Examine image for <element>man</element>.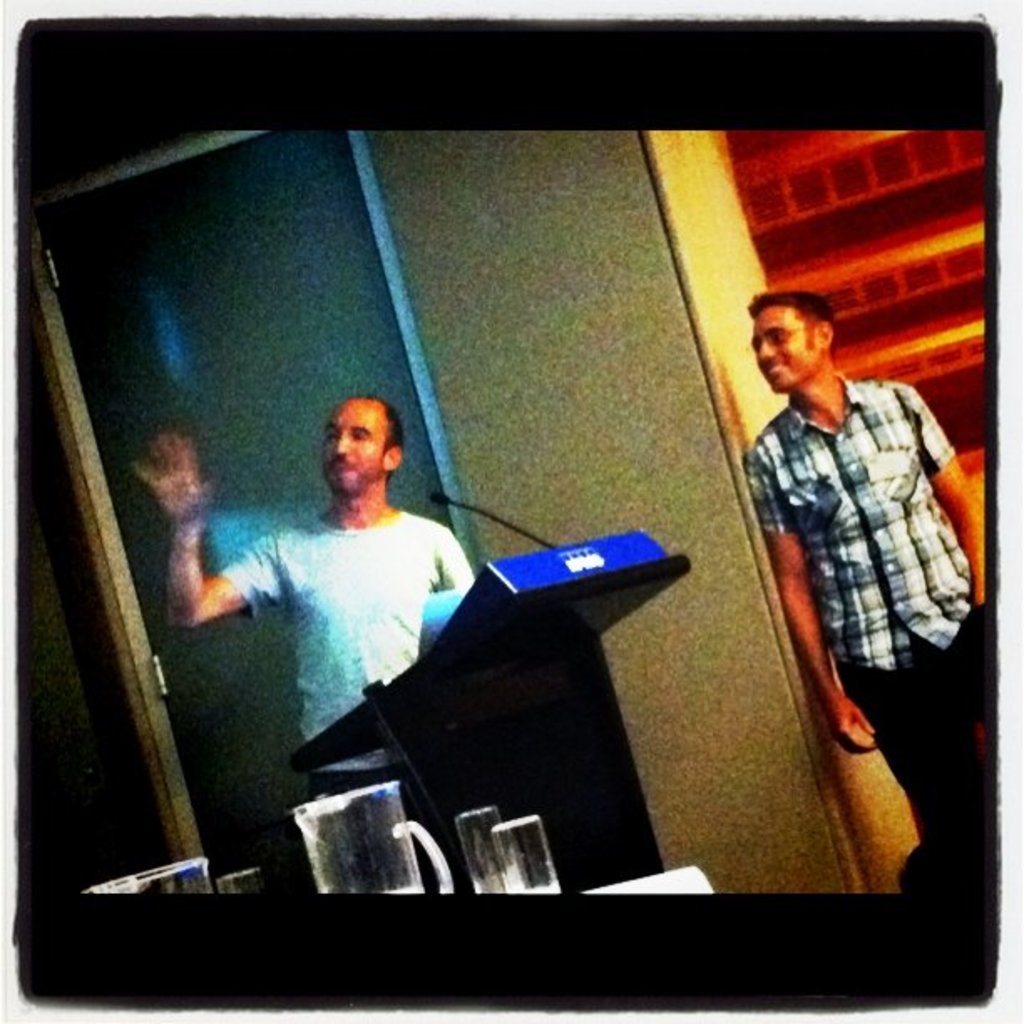
Examination result: BBox(740, 289, 984, 837).
